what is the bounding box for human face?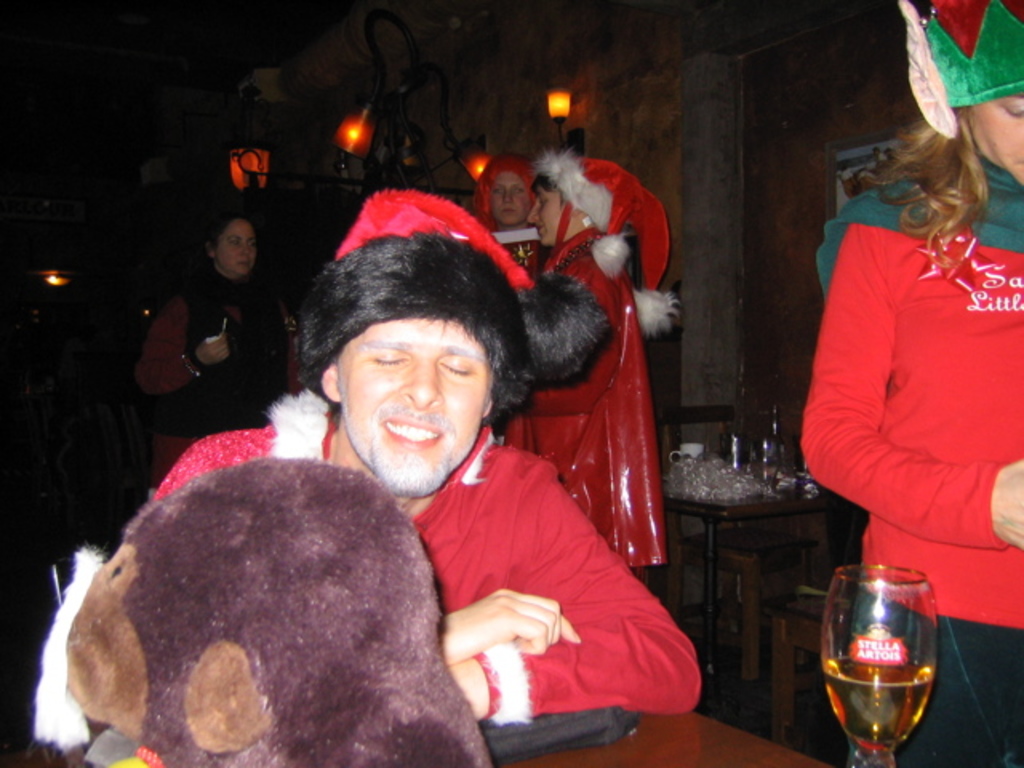
Rect(523, 187, 576, 251).
